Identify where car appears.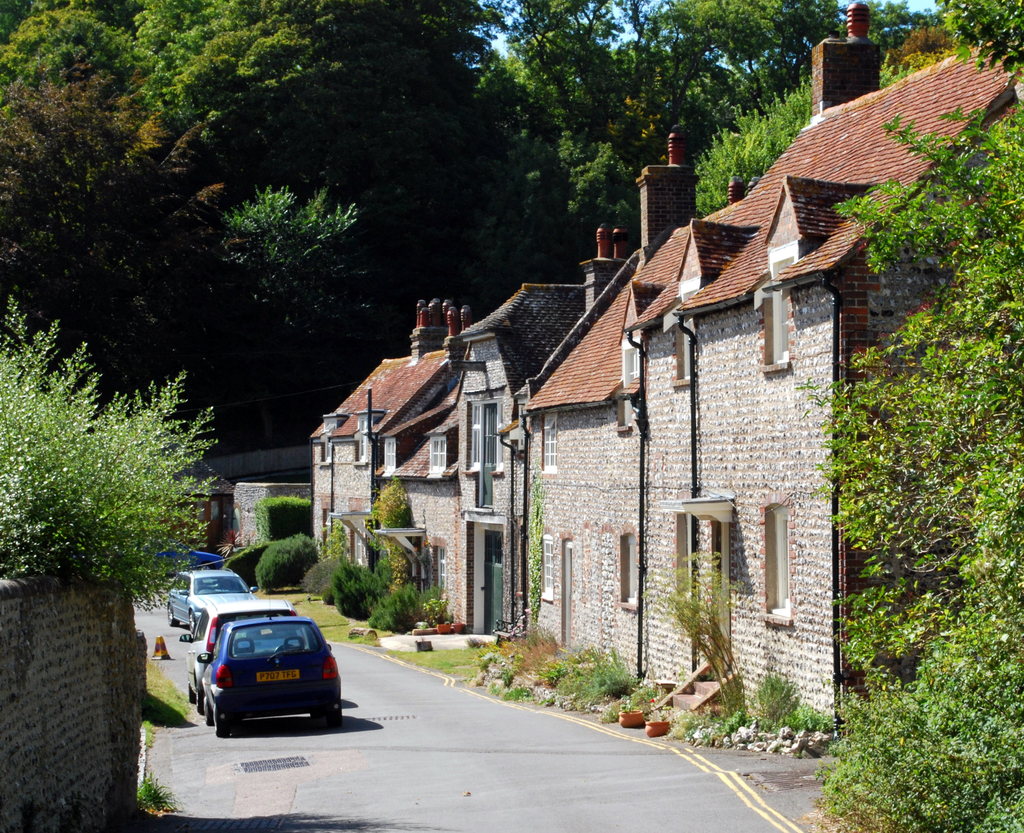
Appears at left=160, top=558, right=257, bottom=632.
